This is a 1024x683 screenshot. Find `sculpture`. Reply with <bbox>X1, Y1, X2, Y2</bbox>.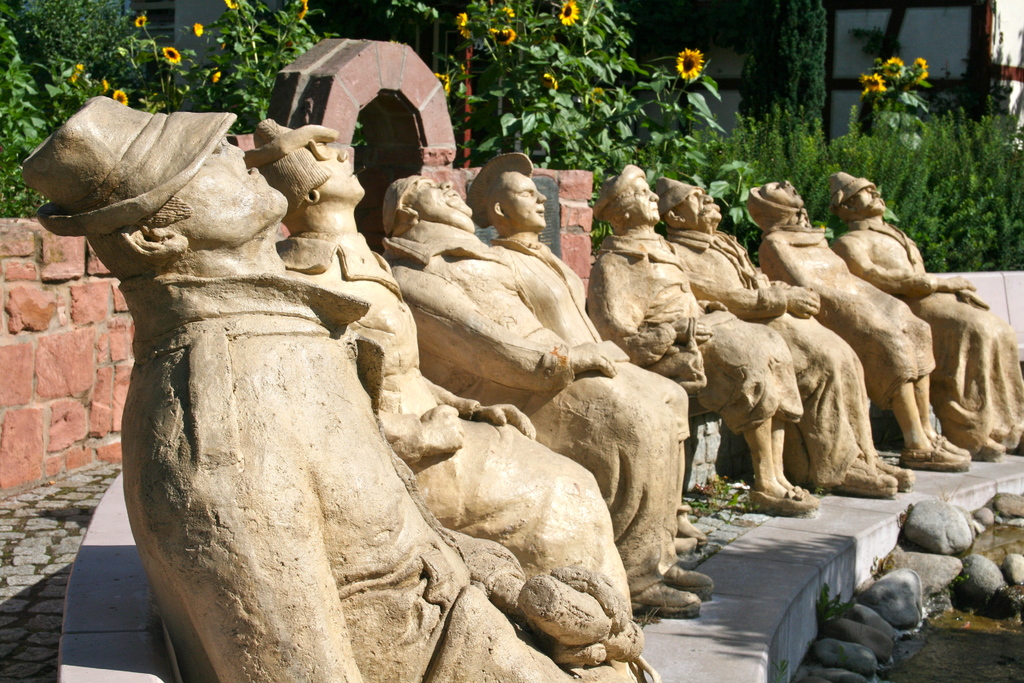
<bbox>740, 181, 982, 474</bbox>.
